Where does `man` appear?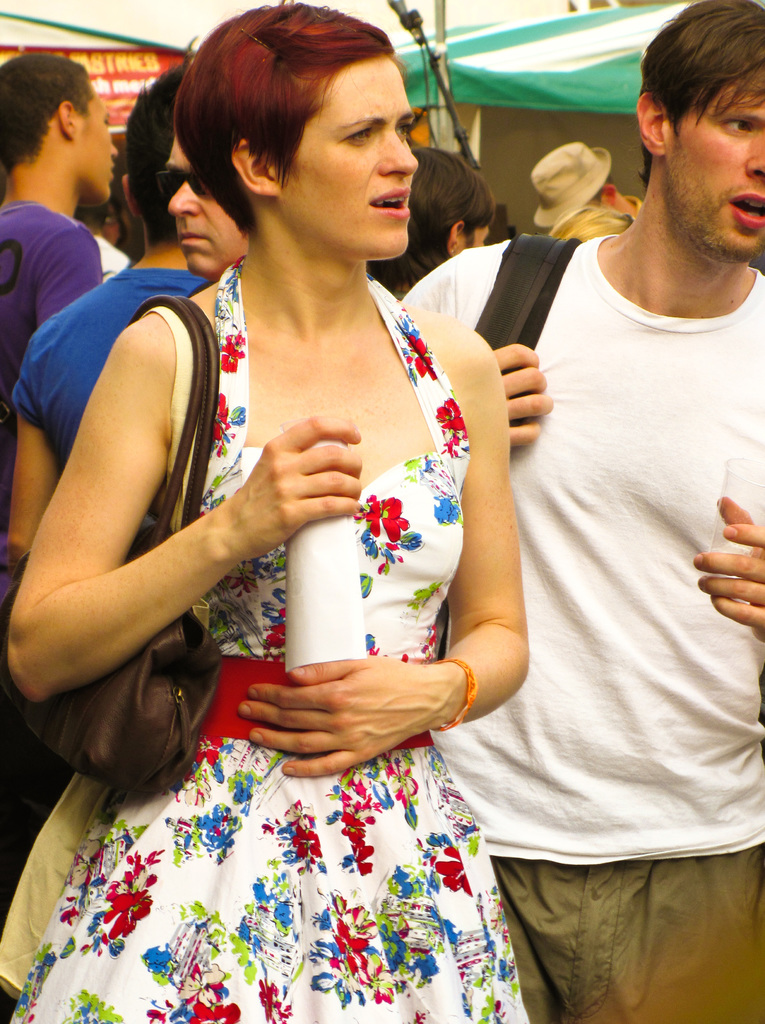
Appears at l=447, t=52, r=749, b=988.
